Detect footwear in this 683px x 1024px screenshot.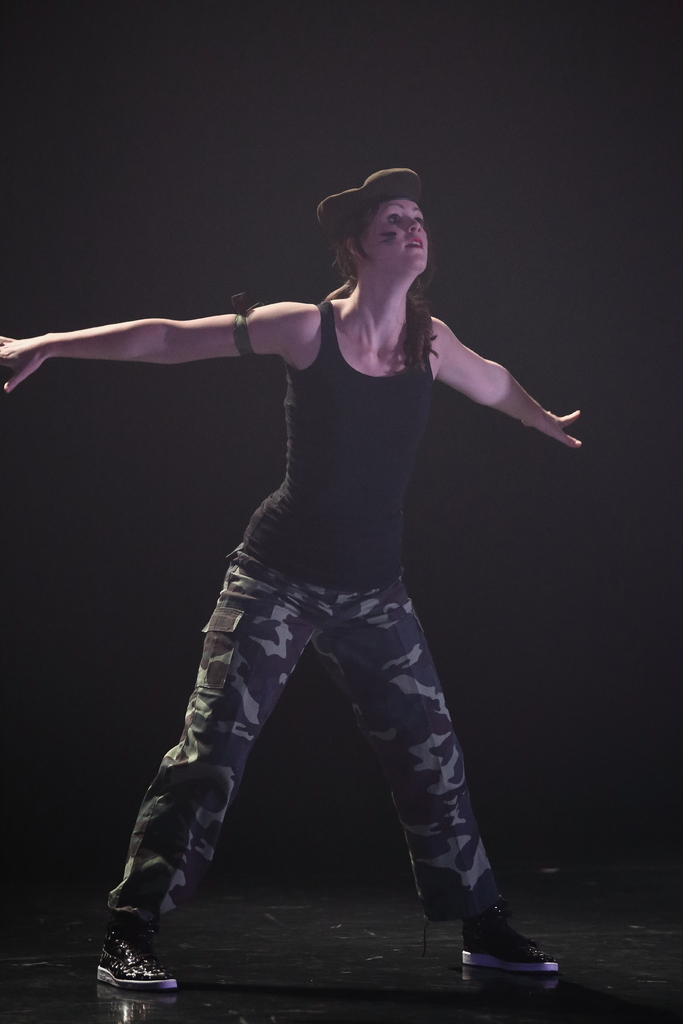
Detection: {"x1": 92, "y1": 924, "x2": 168, "y2": 1004}.
